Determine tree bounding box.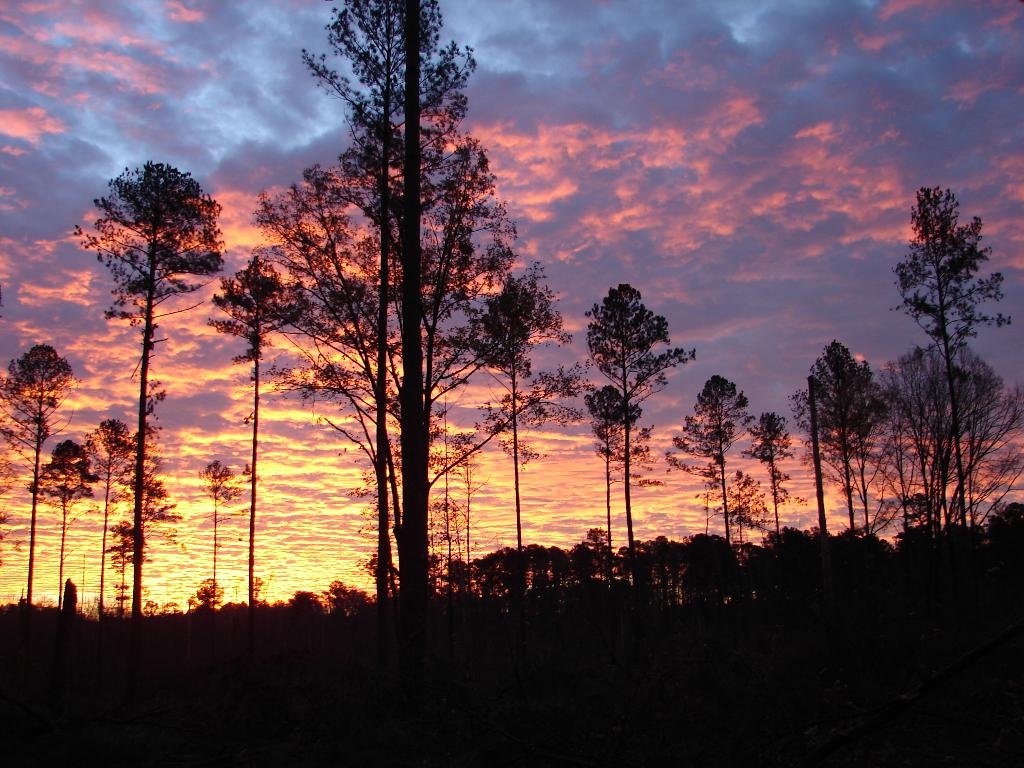
Determined: bbox=[69, 159, 219, 628].
